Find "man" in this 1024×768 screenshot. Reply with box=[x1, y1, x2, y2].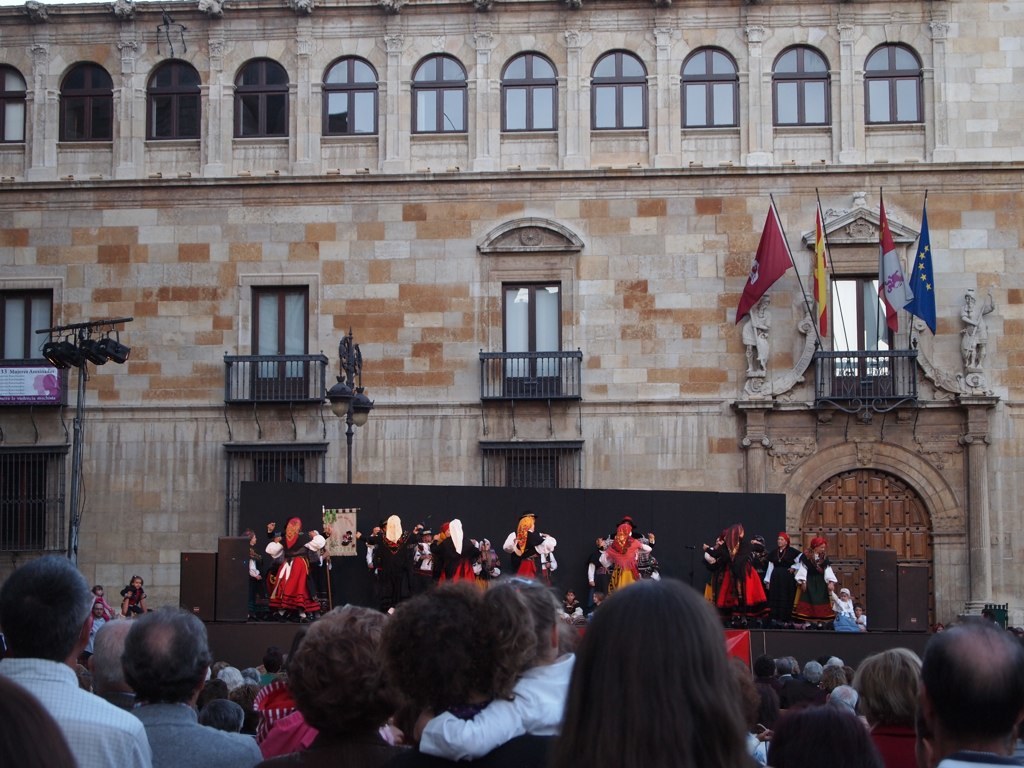
box=[213, 661, 249, 699].
